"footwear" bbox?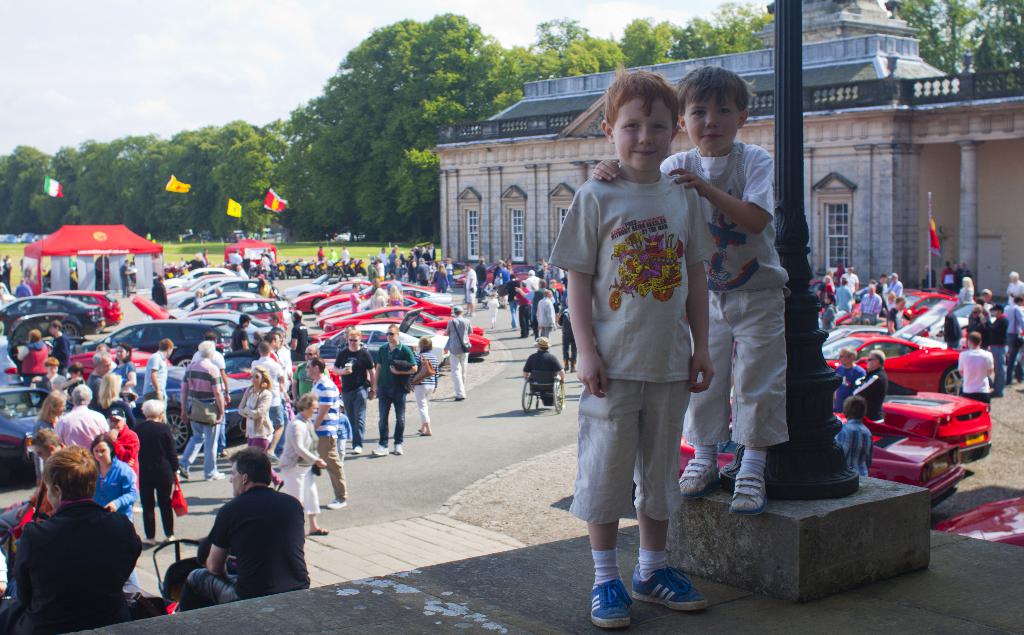
left=264, top=447, right=277, bottom=462
